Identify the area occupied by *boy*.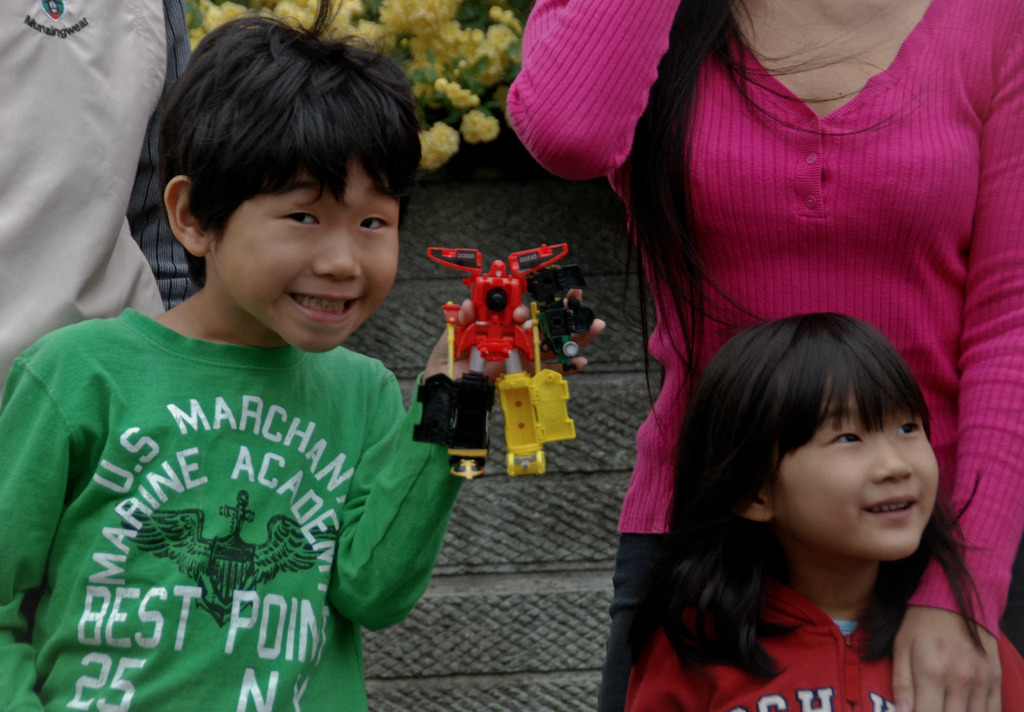
Area: [x1=16, y1=38, x2=462, y2=700].
